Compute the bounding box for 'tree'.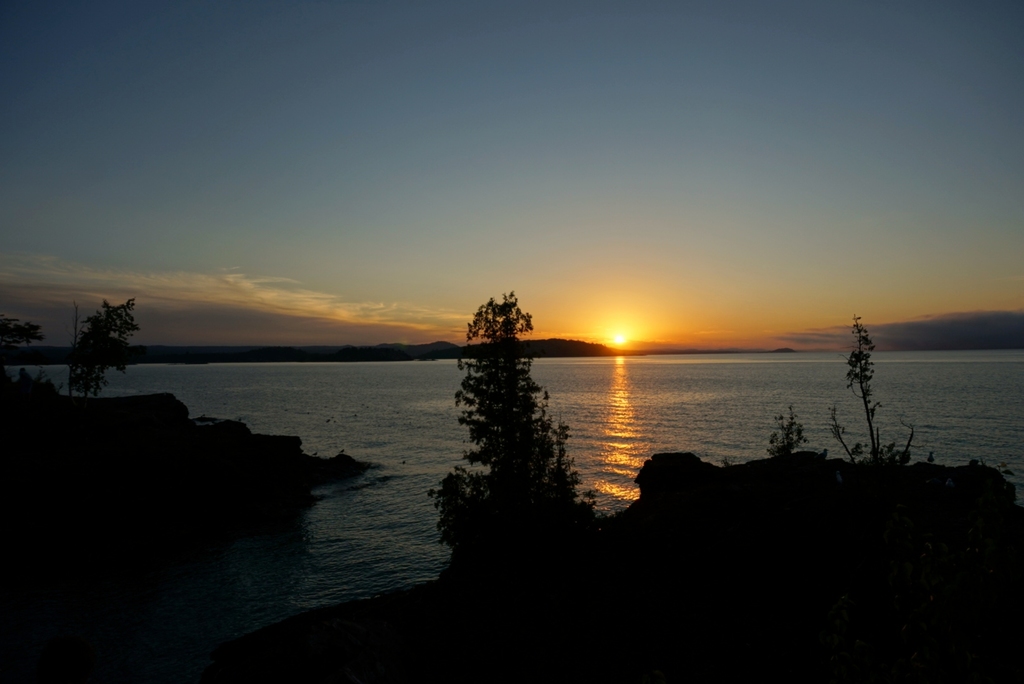
bbox=[1, 318, 53, 369].
